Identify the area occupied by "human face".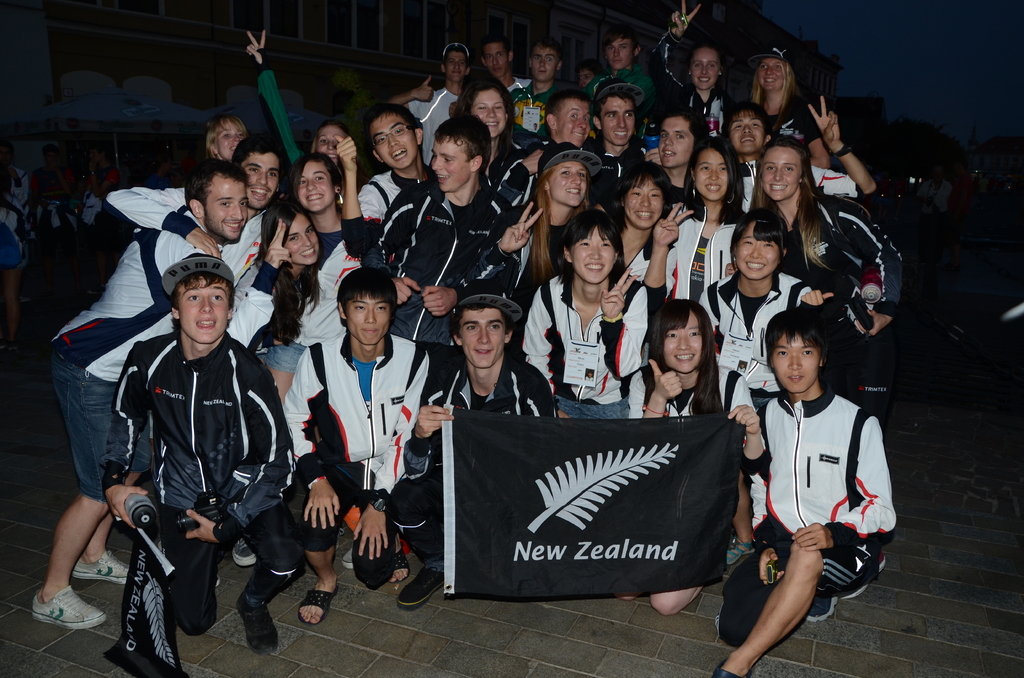
Area: box=[299, 160, 334, 211].
